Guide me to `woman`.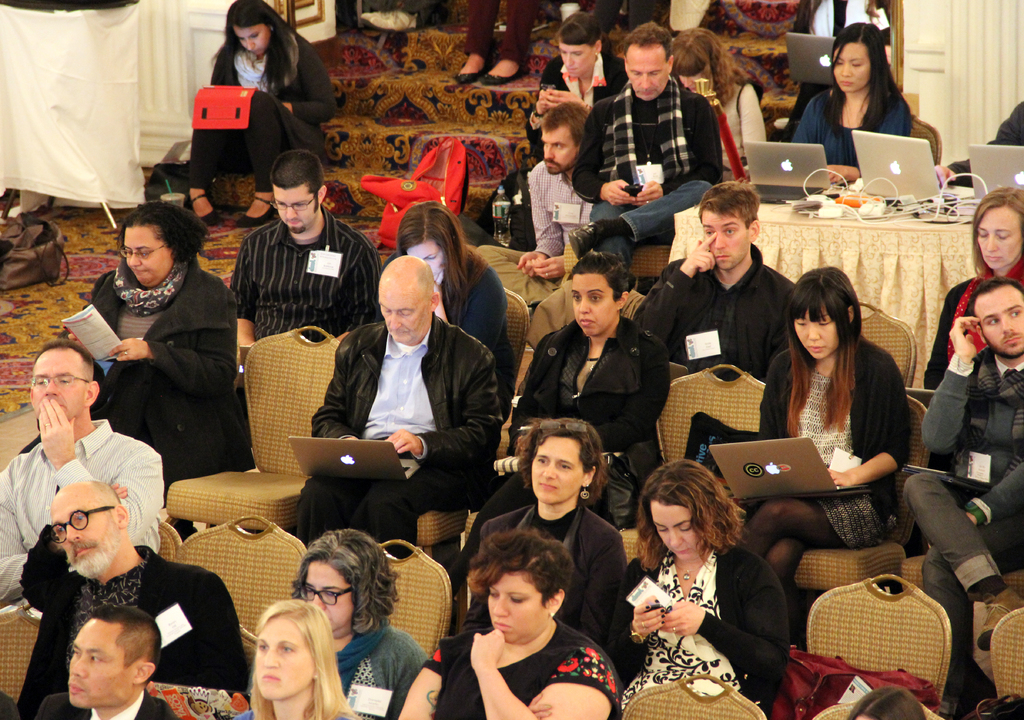
Guidance: select_region(737, 264, 909, 582).
